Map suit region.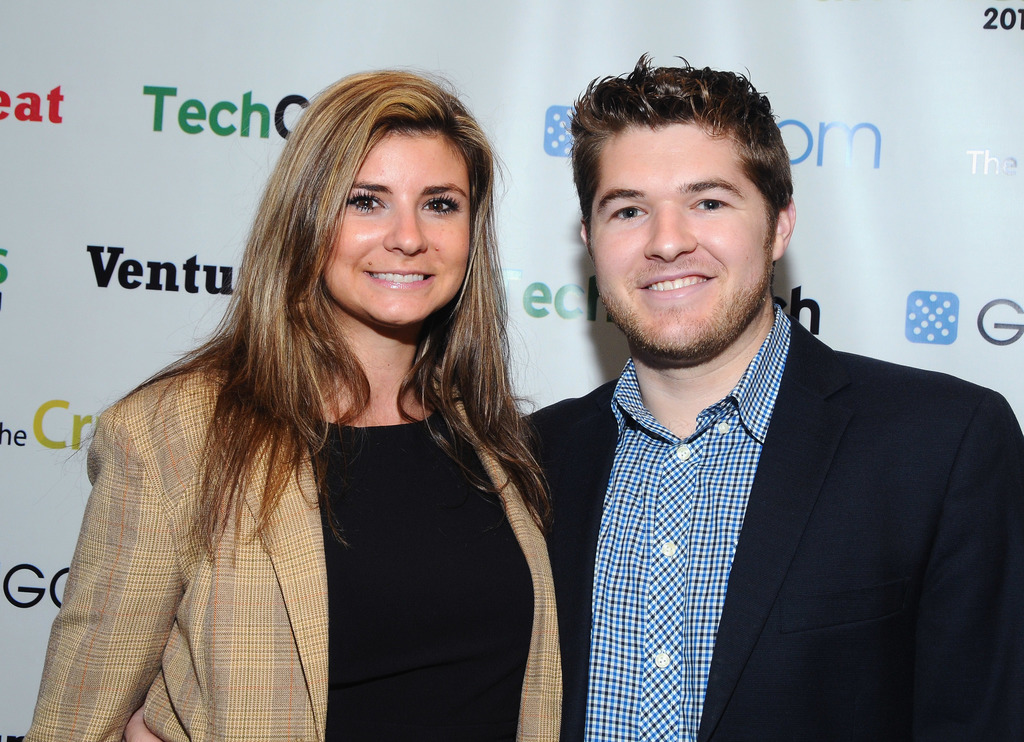
Mapped to rect(524, 316, 1023, 741).
